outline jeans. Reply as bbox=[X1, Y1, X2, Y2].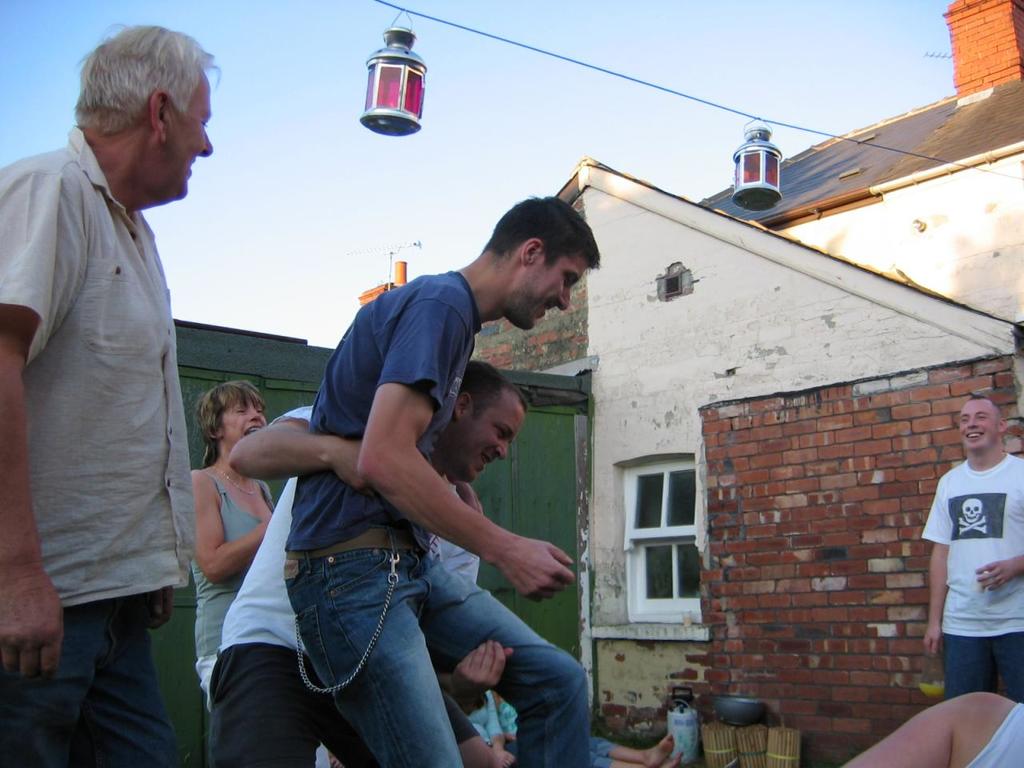
bbox=[284, 523, 594, 767].
